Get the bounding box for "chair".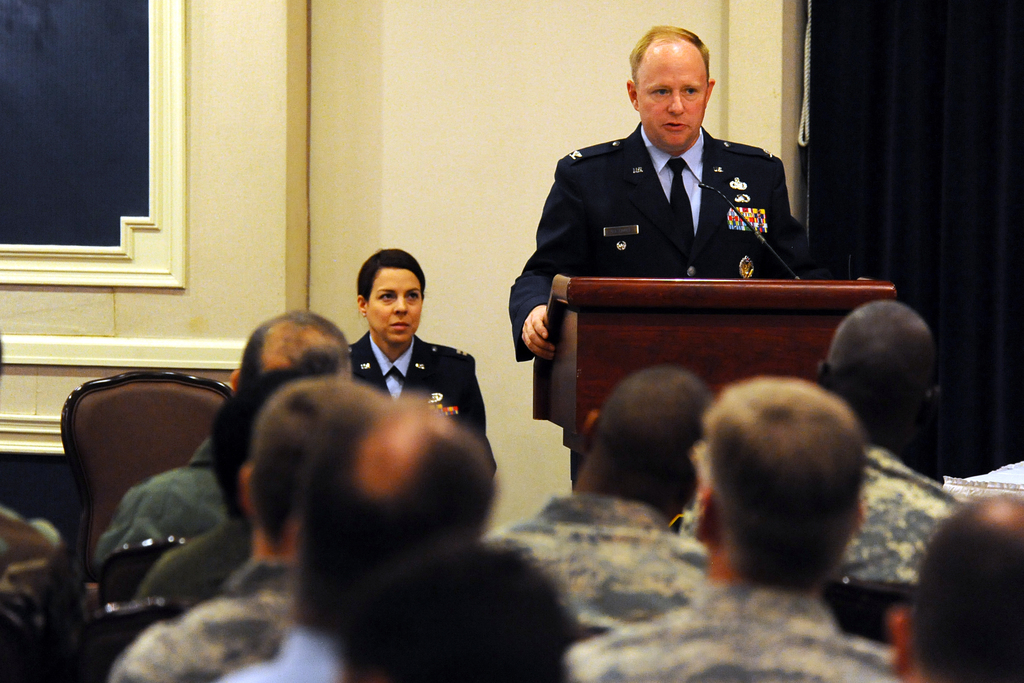
bbox=(70, 598, 193, 682).
